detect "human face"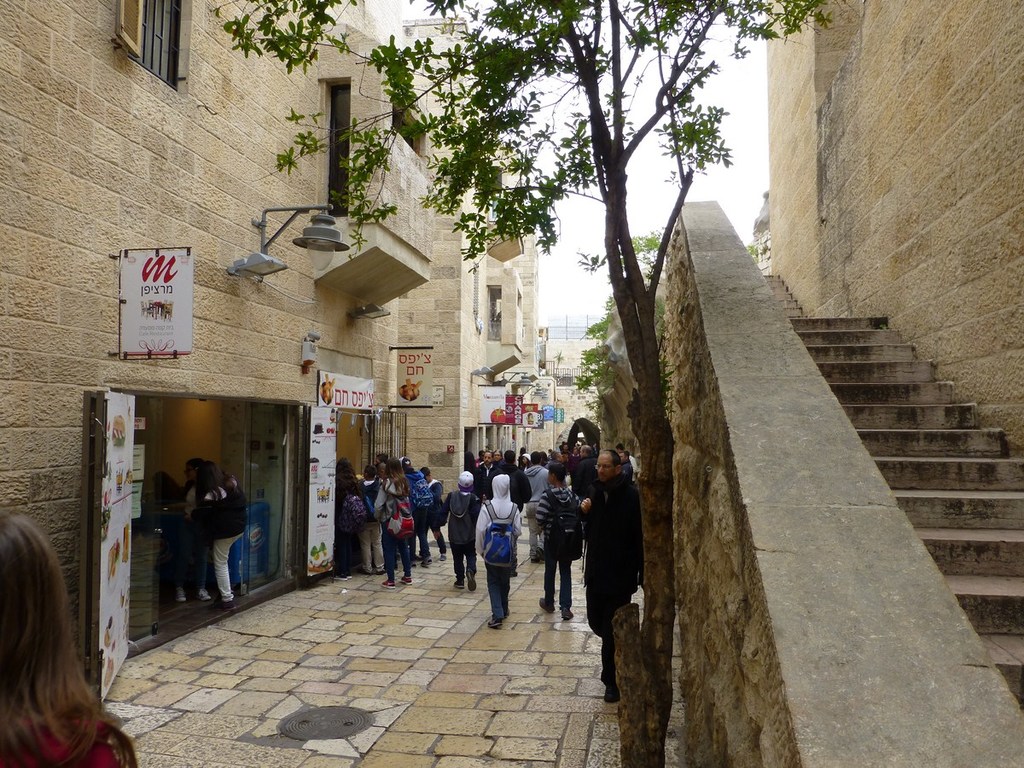
595, 452, 615, 480
